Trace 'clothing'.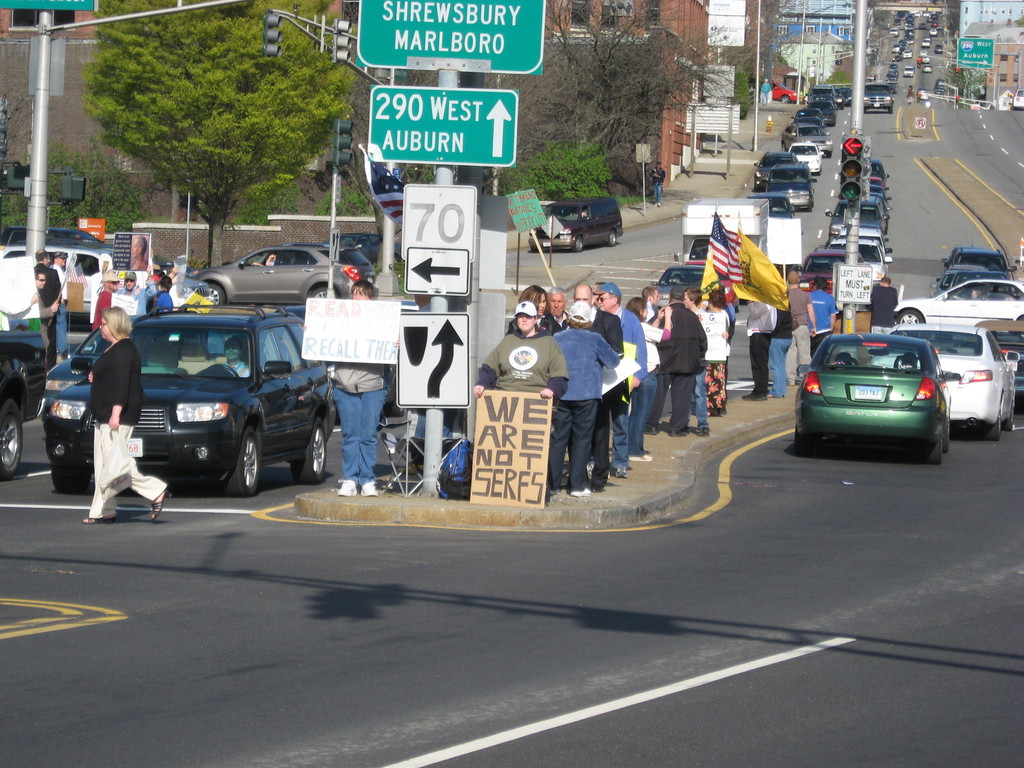
Traced to 89:339:168:515.
